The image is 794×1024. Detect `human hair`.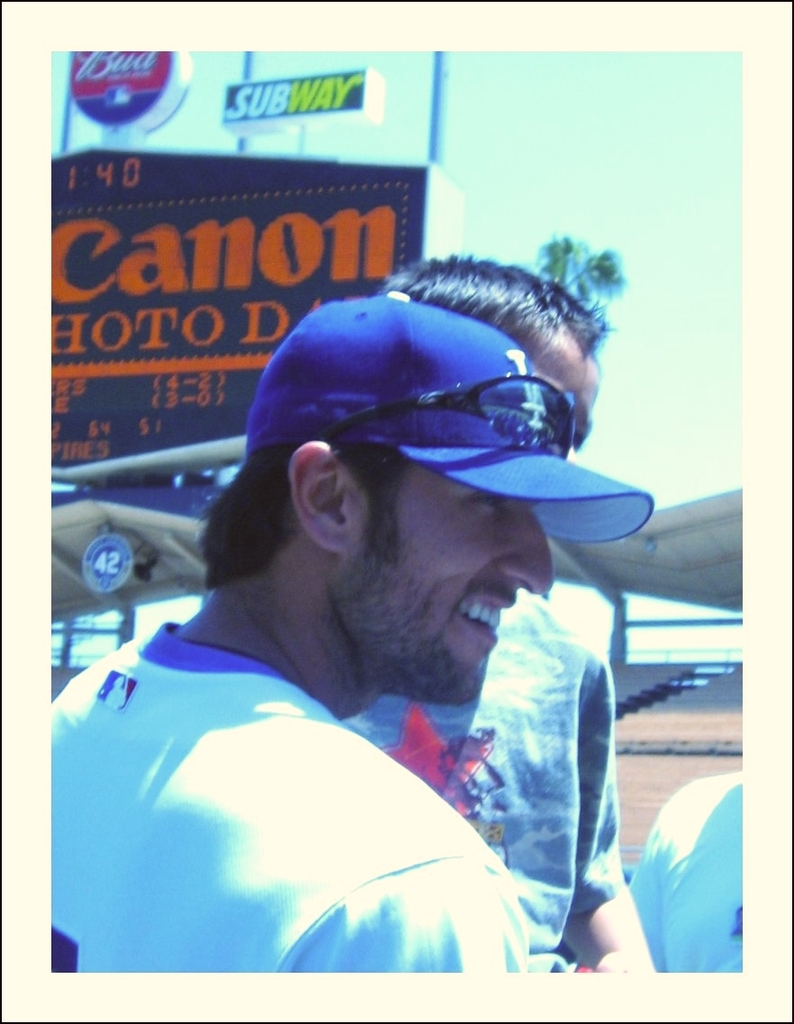
Detection: detection(198, 448, 412, 588).
